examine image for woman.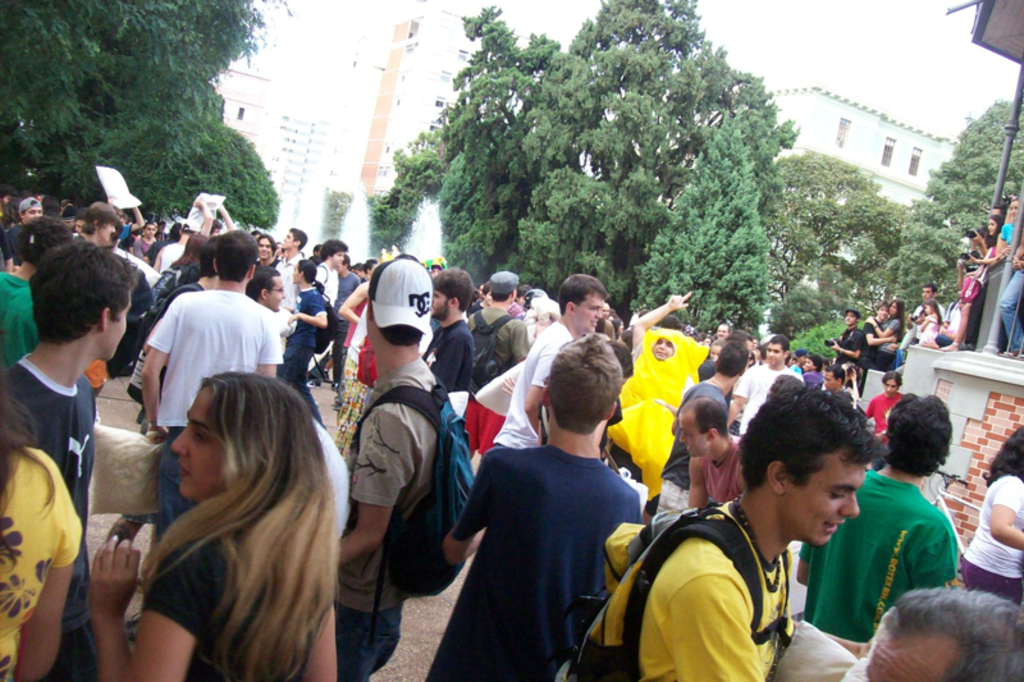
Examination result: region(867, 298, 908, 376).
